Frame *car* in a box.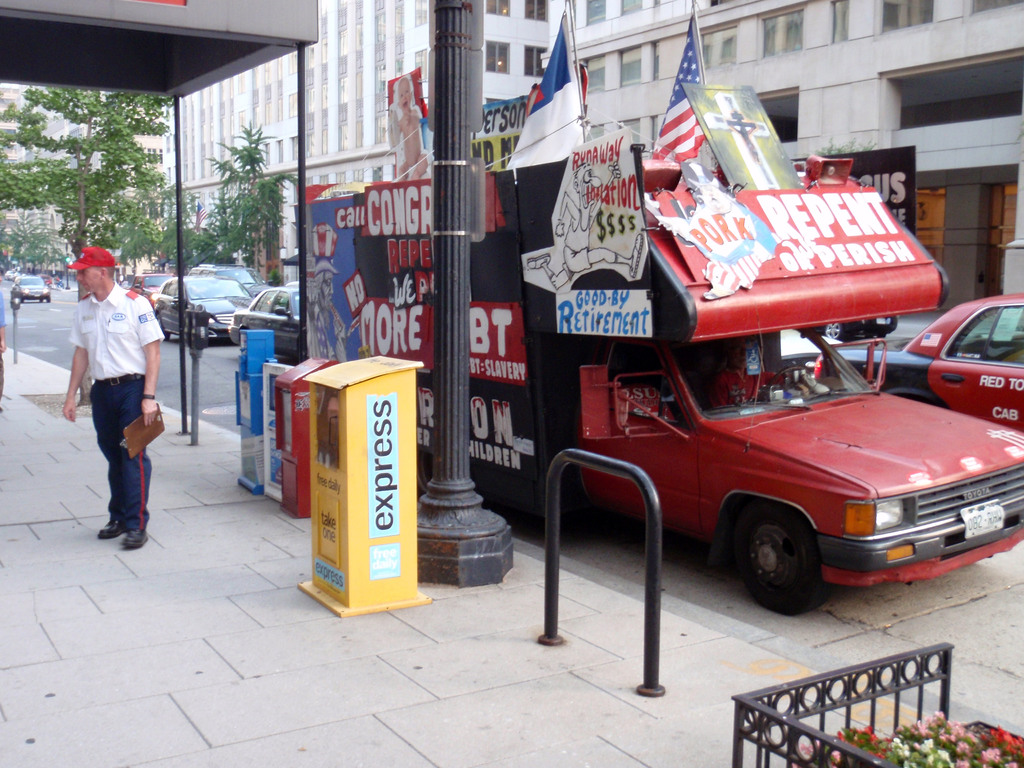
38, 273, 61, 284.
